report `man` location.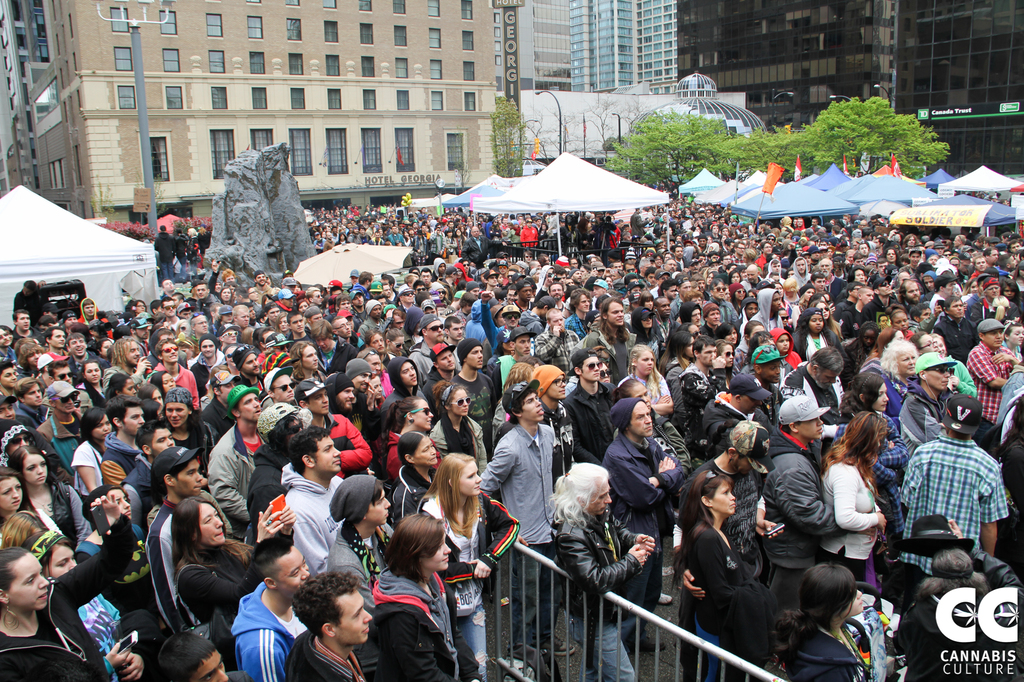
Report: <region>730, 241, 745, 264</region>.
